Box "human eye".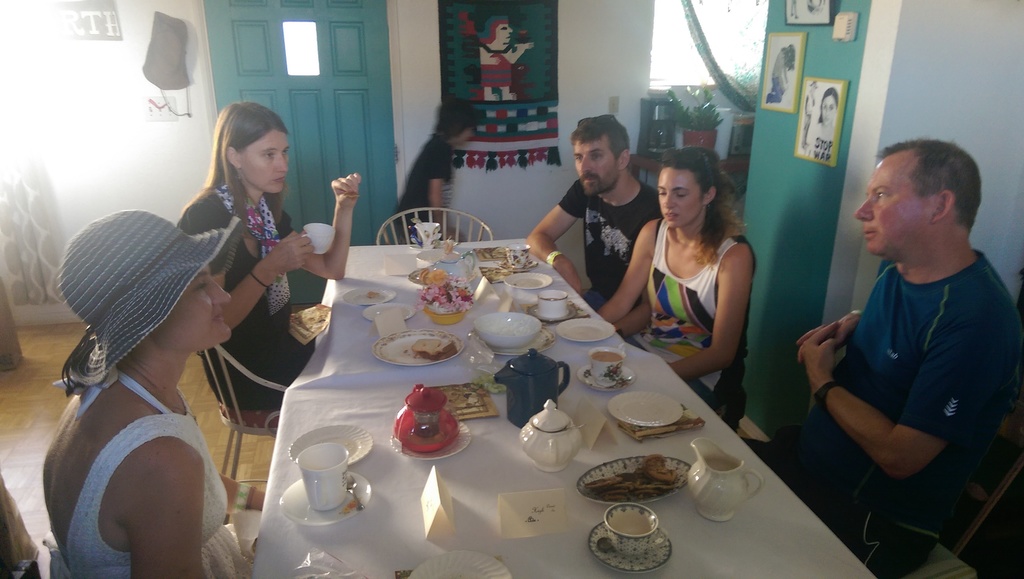
590:147:605:161.
